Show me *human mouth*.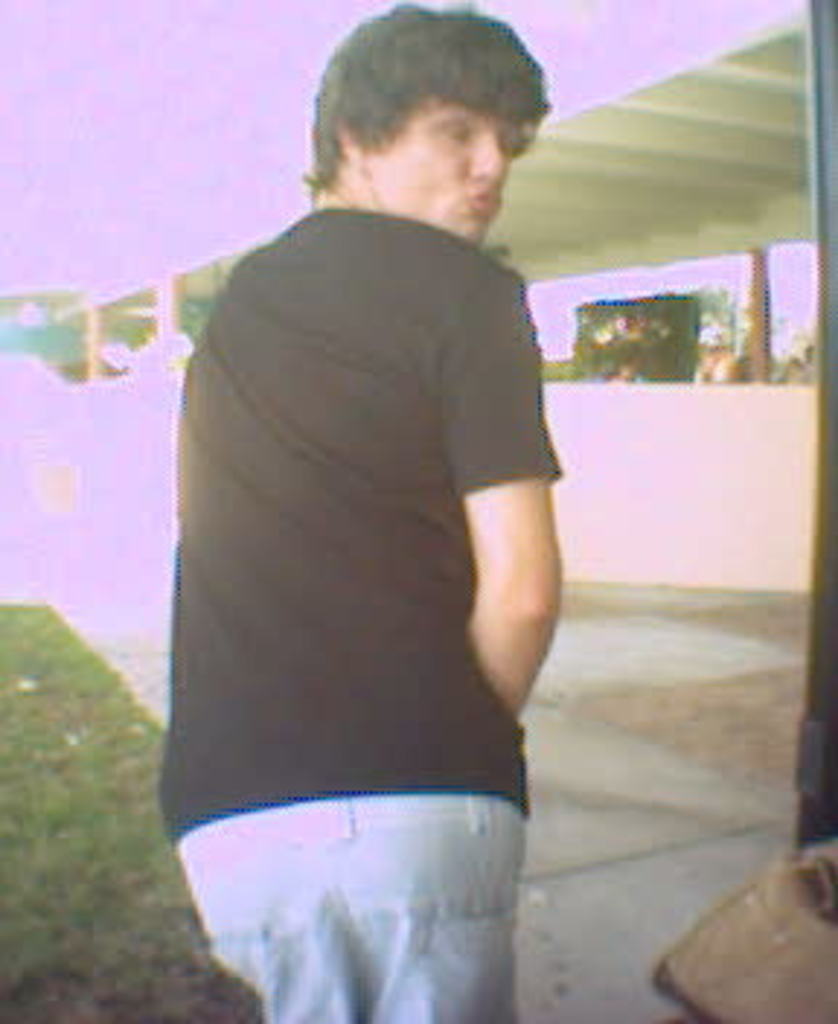
*human mouth* is here: Rect(471, 198, 503, 215).
